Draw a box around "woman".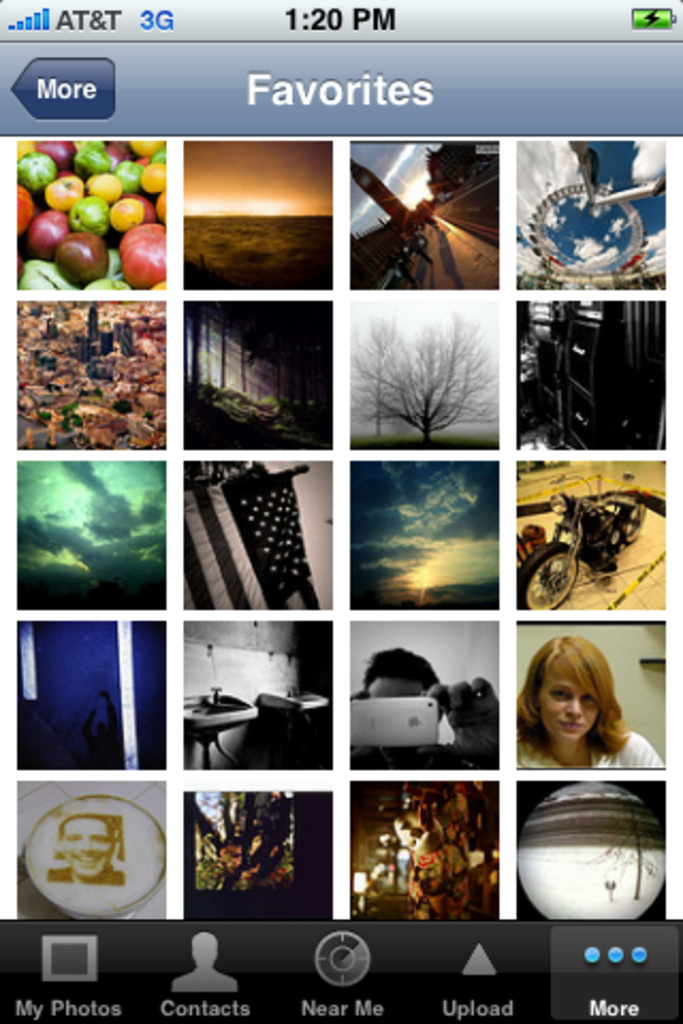
bbox=(499, 646, 653, 815).
